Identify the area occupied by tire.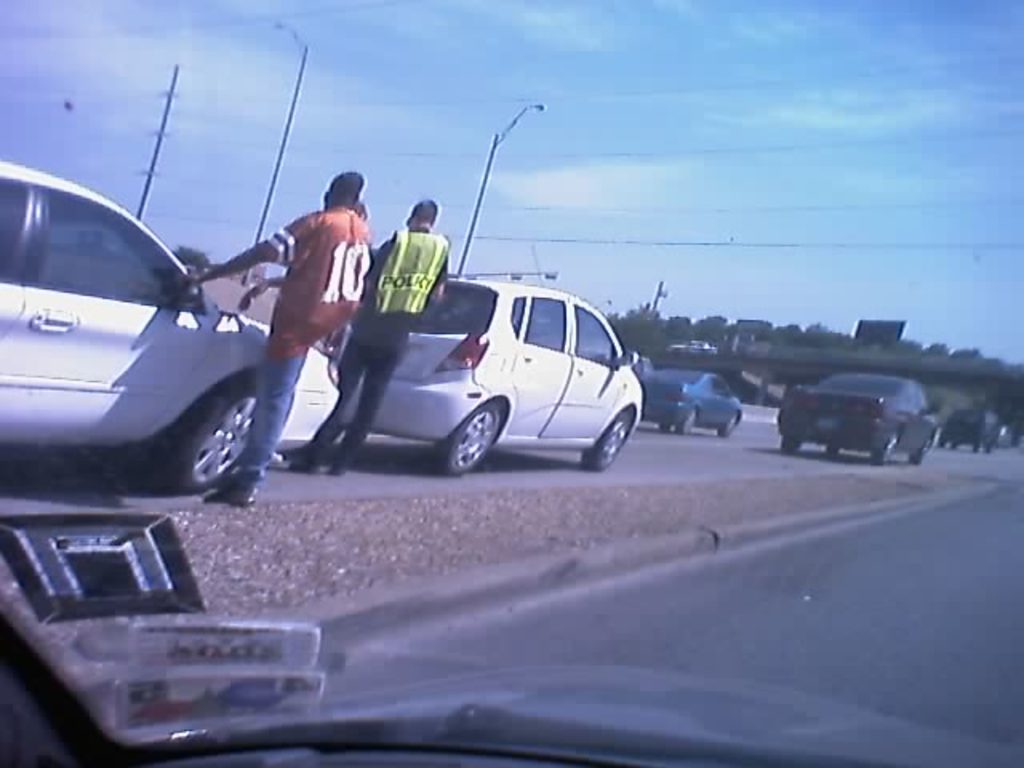
Area: [x1=826, y1=445, x2=840, y2=459].
